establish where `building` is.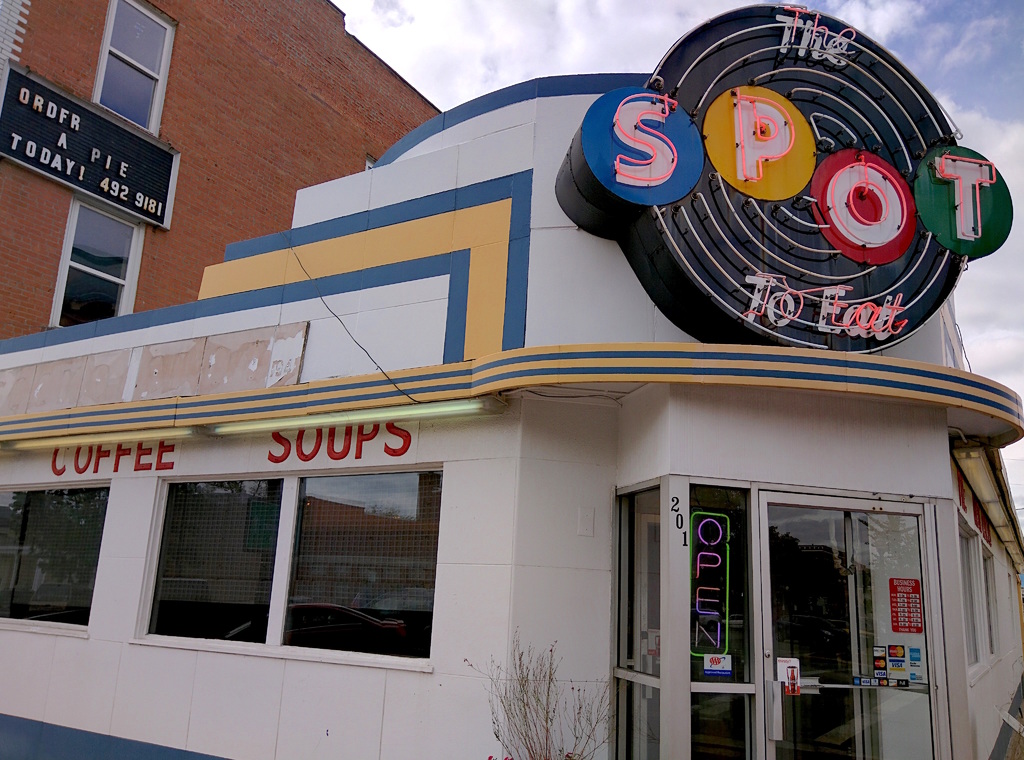
Established at region(0, 0, 442, 341).
